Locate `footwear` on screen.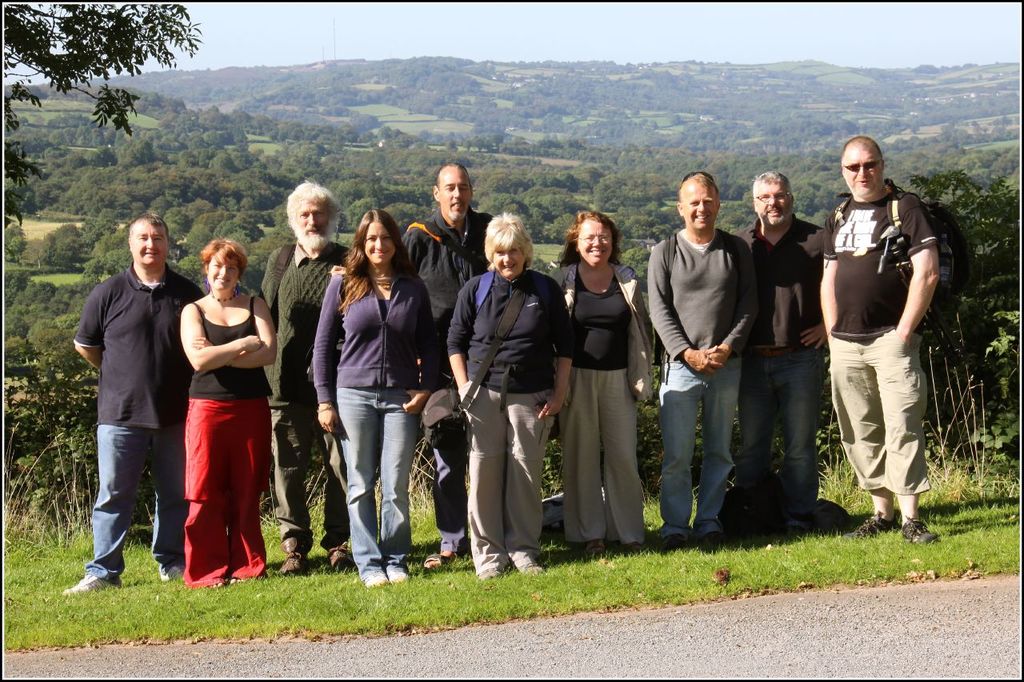
On screen at Rect(420, 546, 460, 572).
